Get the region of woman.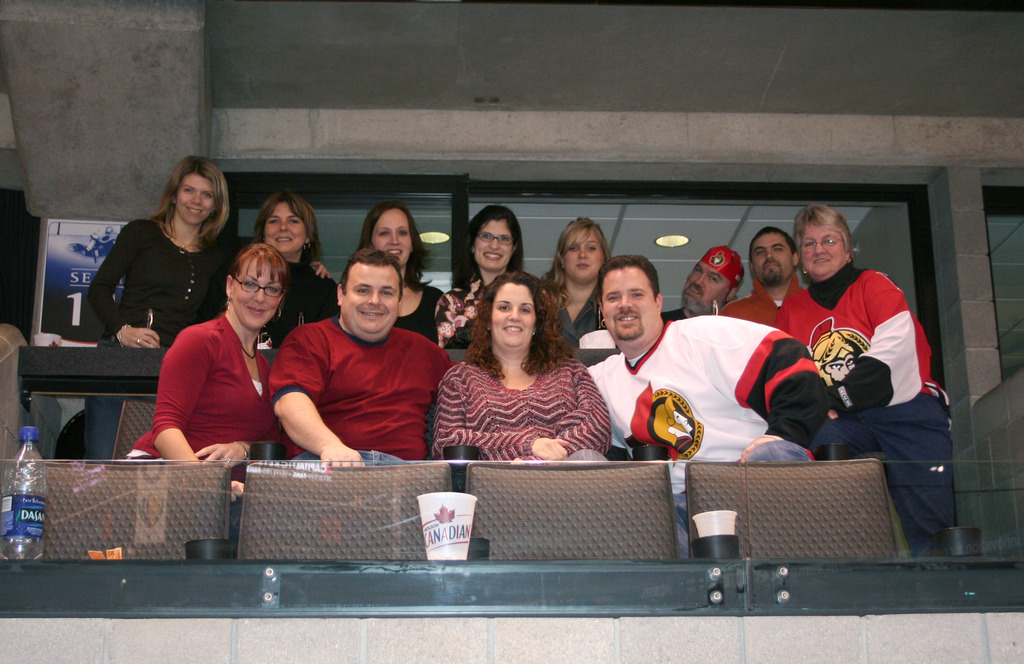
x1=781 y1=203 x2=963 y2=564.
